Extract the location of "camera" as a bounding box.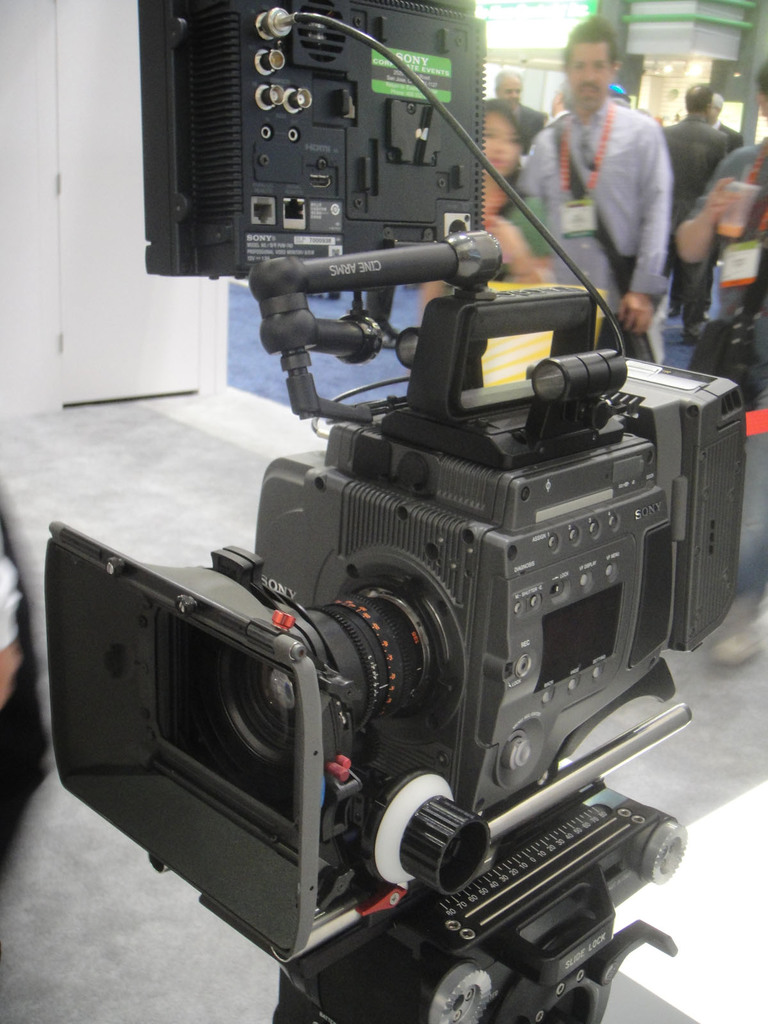
44, 234, 751, 1023.
